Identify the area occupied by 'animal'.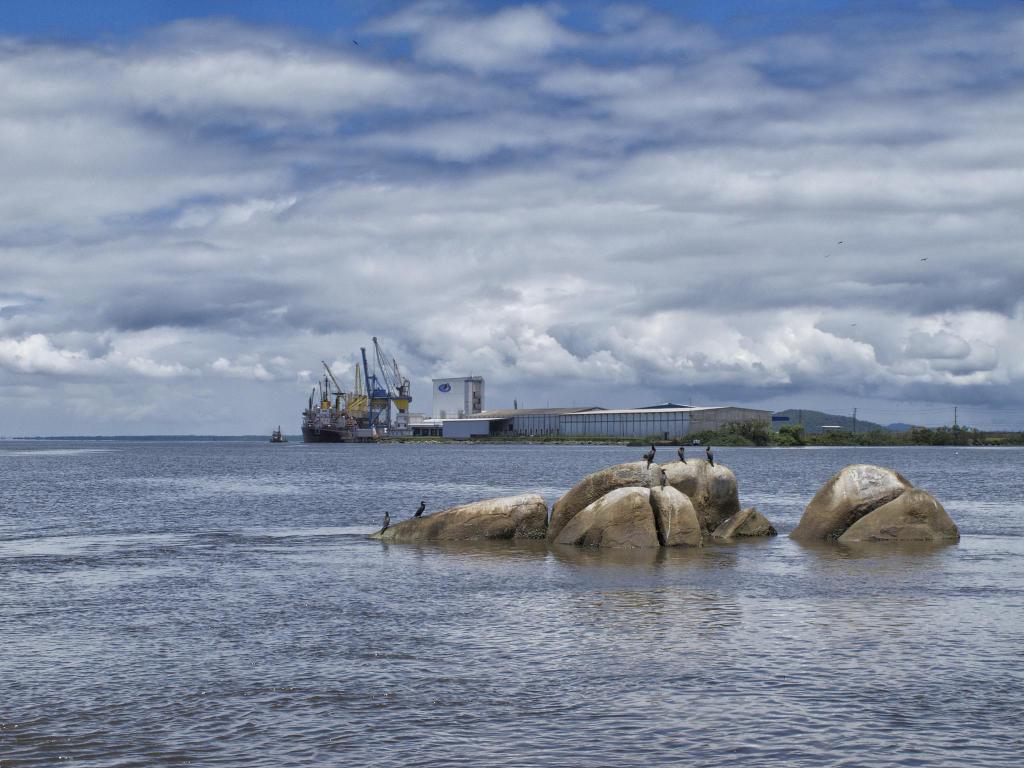
Area: l=705, t=445, r=715, b=466.
